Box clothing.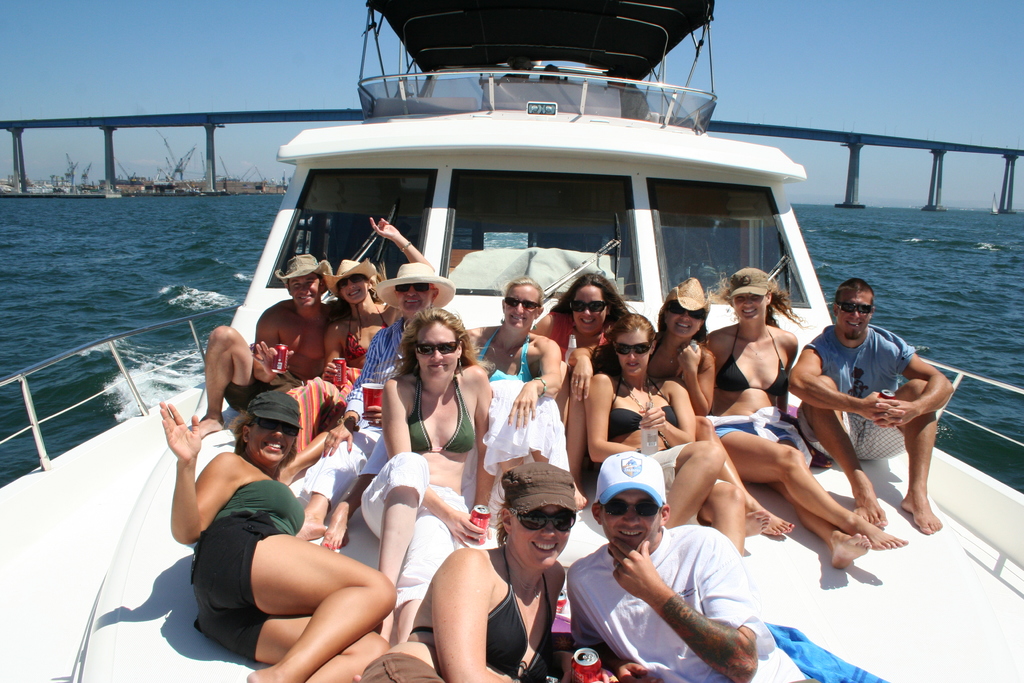
336:305:387:373.
